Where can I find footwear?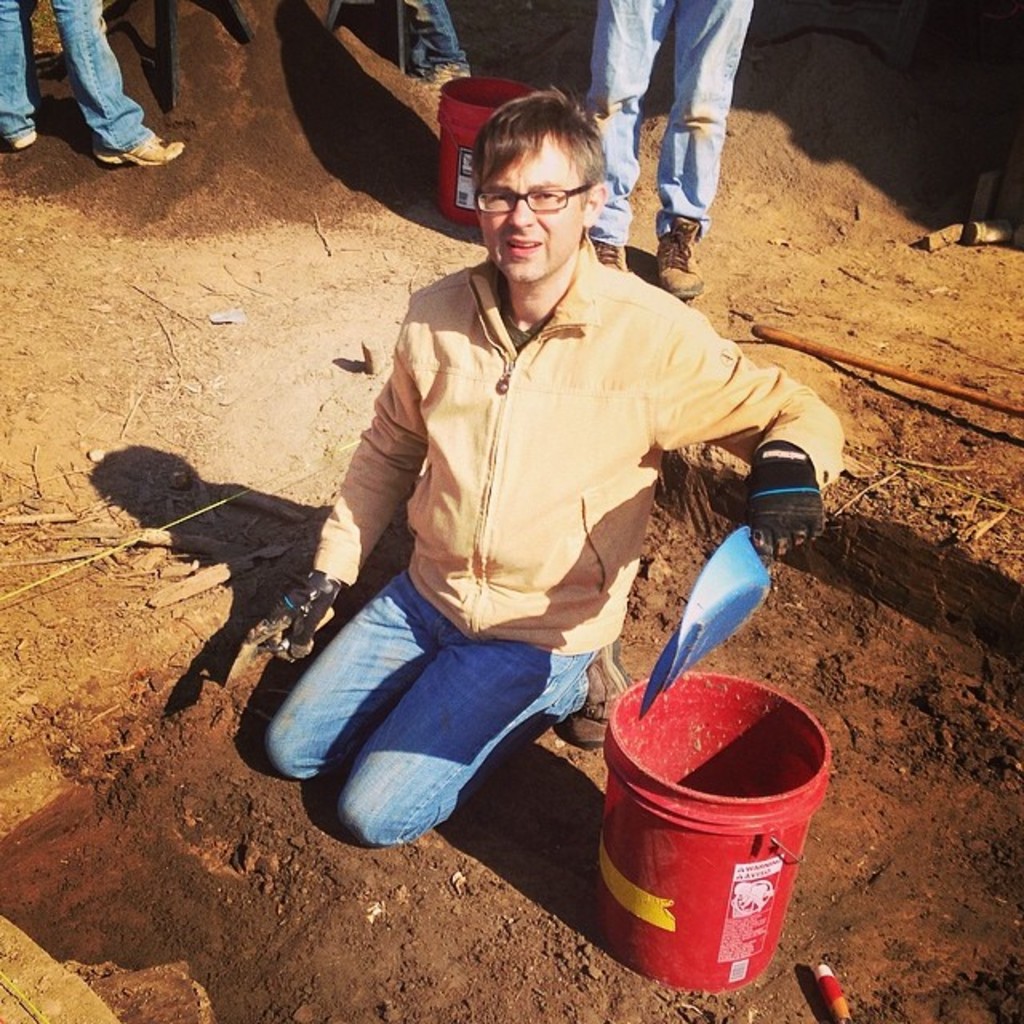
You can find it at region(598, 242, 626, 269).
